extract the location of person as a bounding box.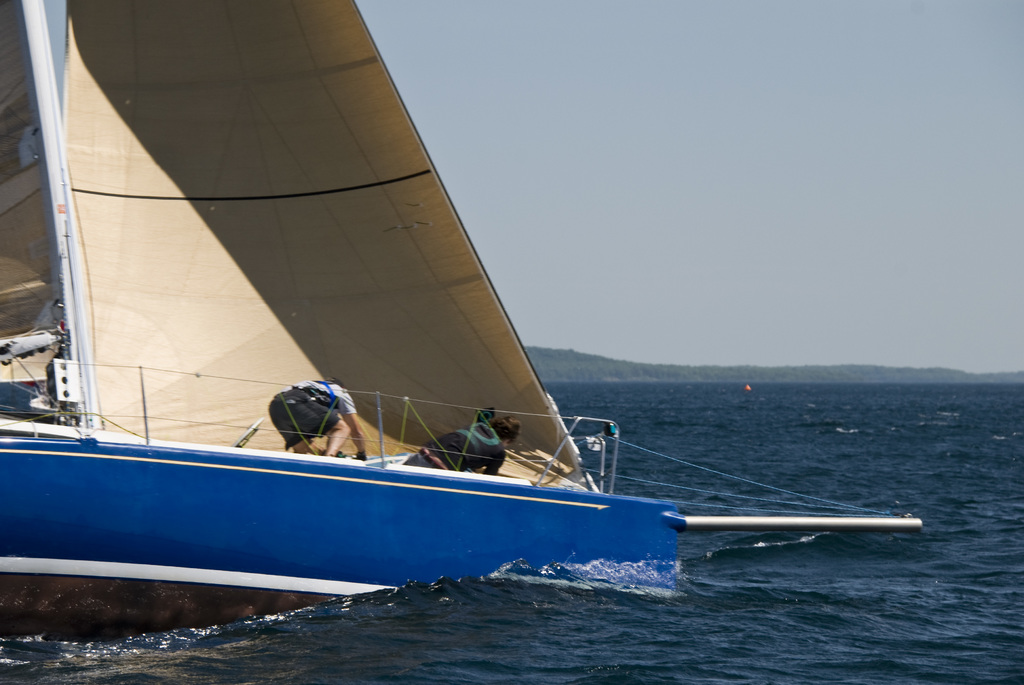
bbox=(268, 376, 369, 460).
